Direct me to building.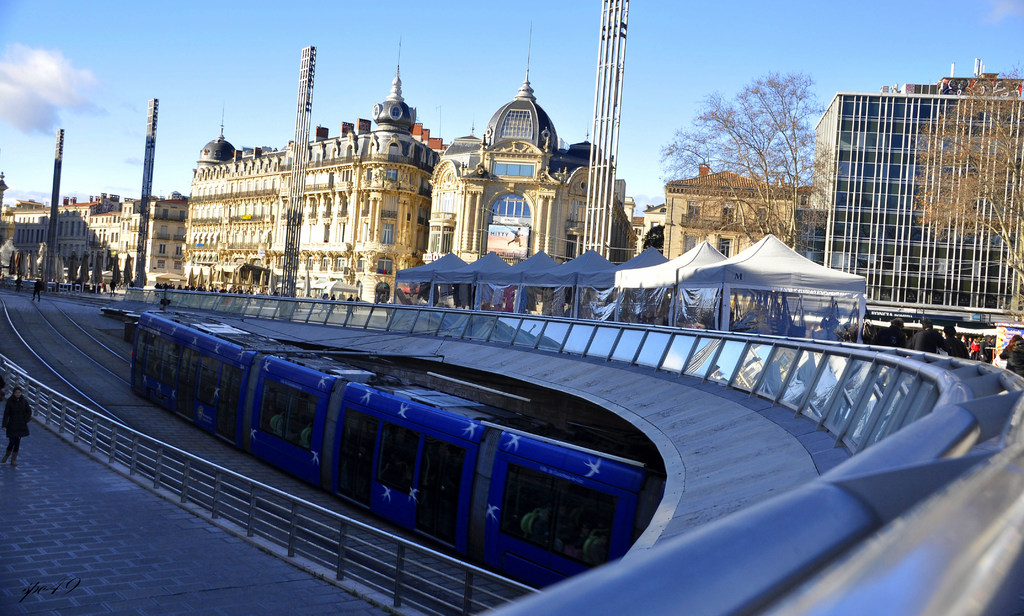
Direction: bbox=(662, 161, 799, 260).
